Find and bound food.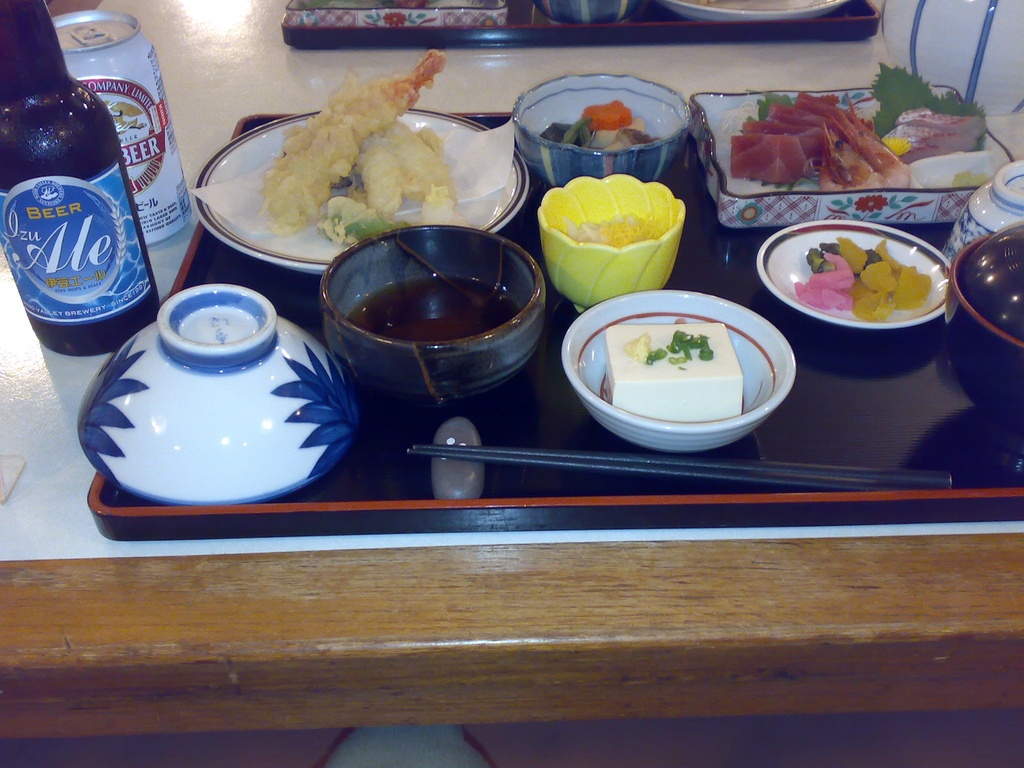
Bound: pyautogui.locateOnScreen(782, 229, 938, 313).
